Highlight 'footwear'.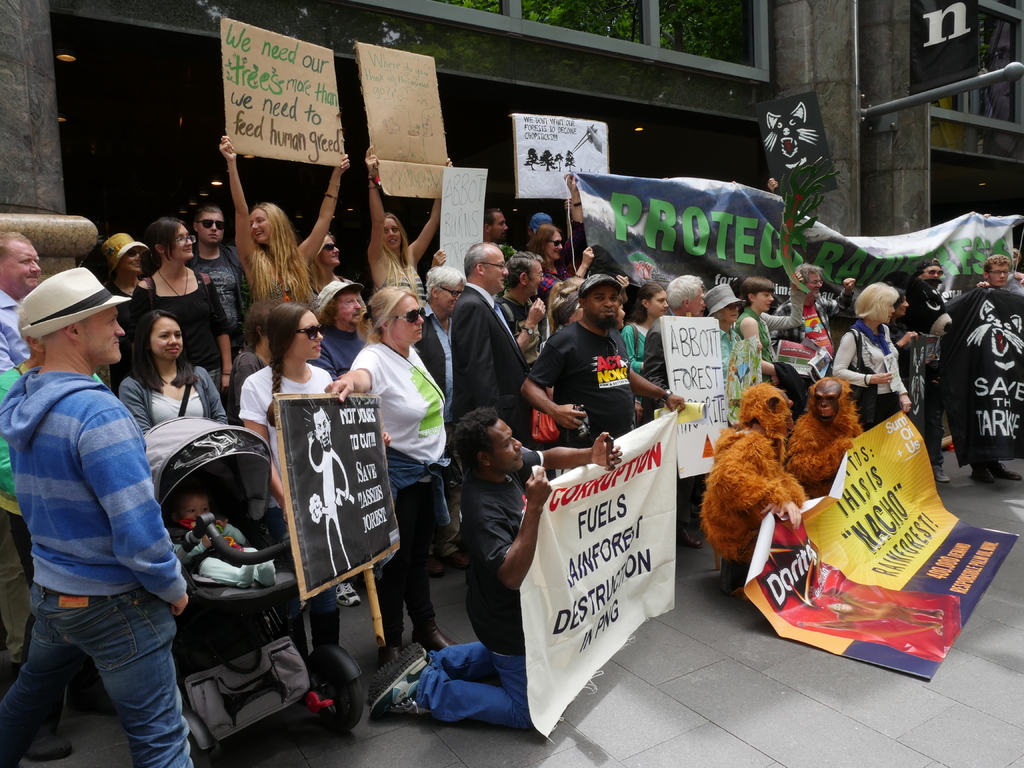
Highlighted region: bbox(979, 454, 1021, 481).
